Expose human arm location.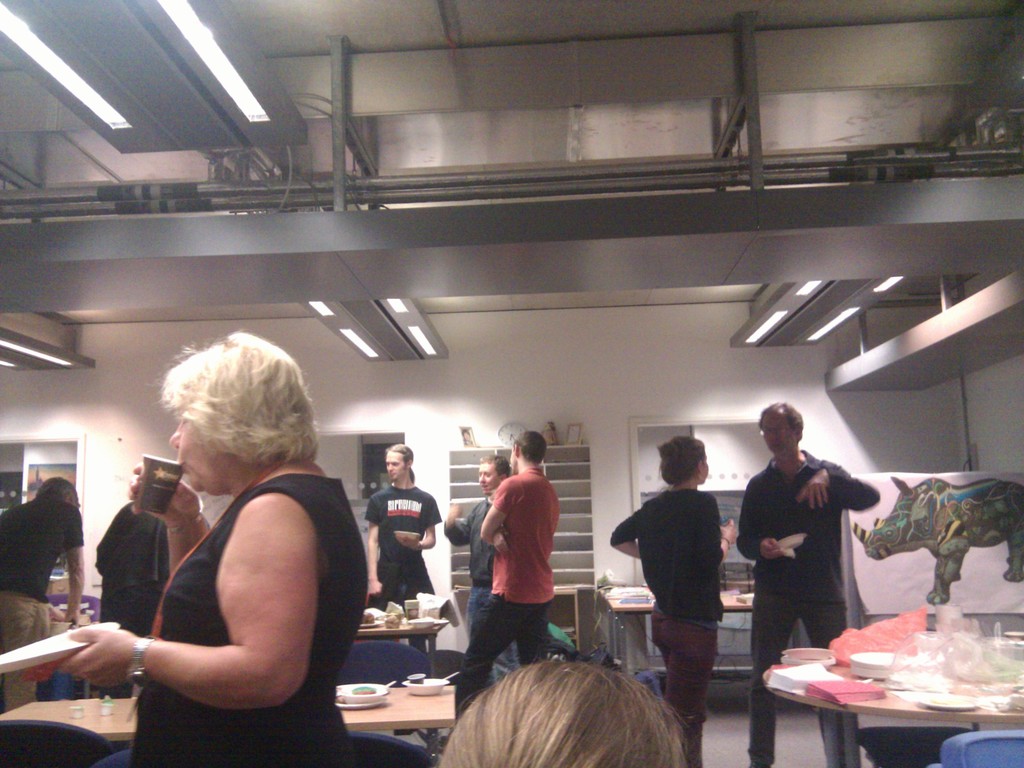
Exposed at [104,467,326,701].
